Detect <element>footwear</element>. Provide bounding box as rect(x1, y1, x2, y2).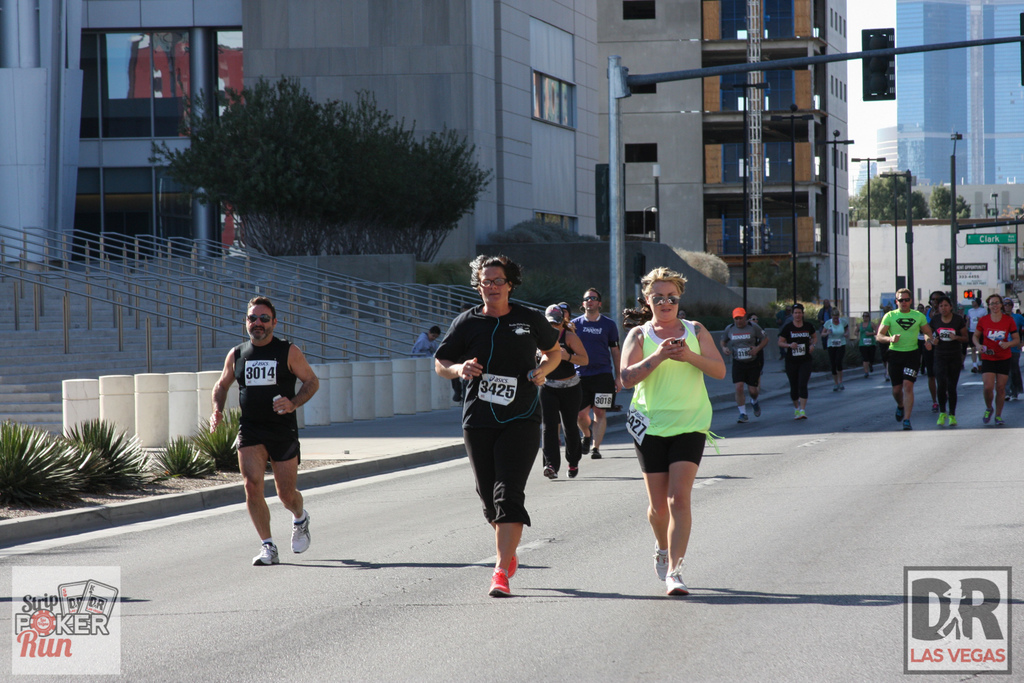
rect(932, 402, 939, 414).
